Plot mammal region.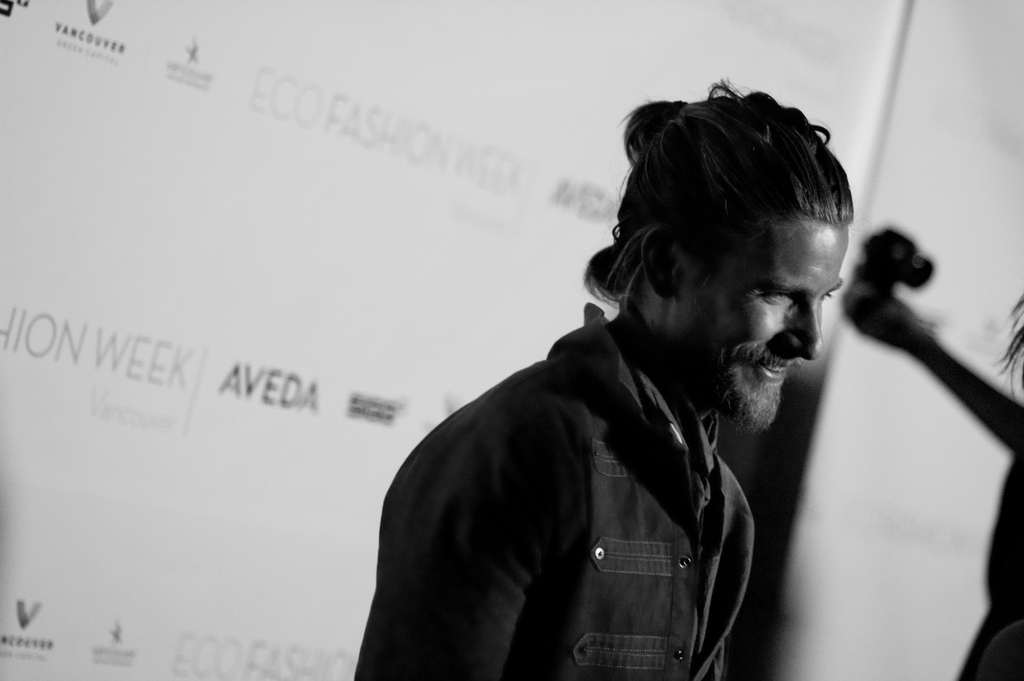
Plotted at (349, 75, 847, 680).
